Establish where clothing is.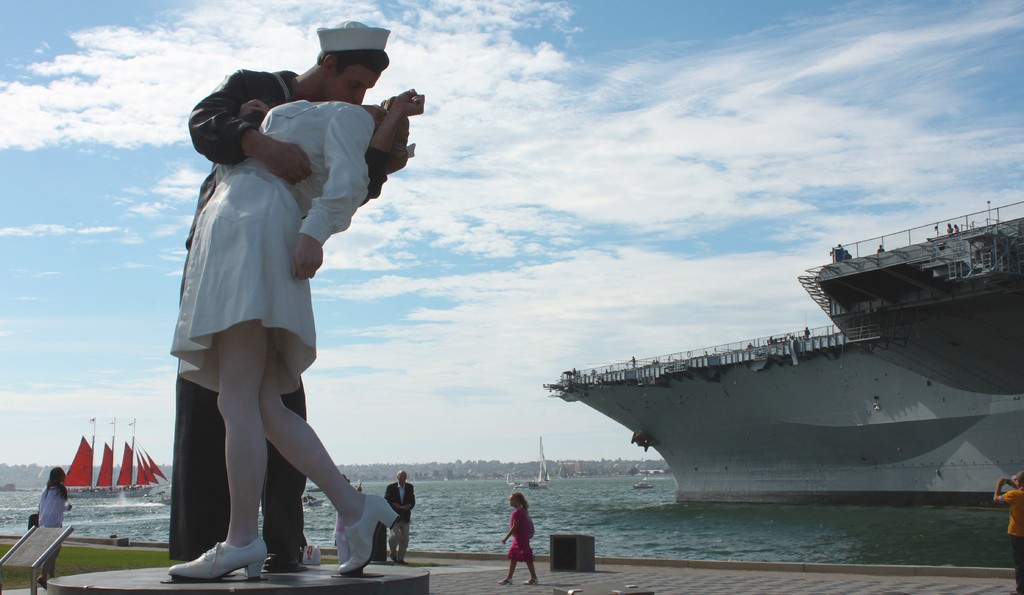
Established at <bbox>168, 67, 390, 556</bbox>.
